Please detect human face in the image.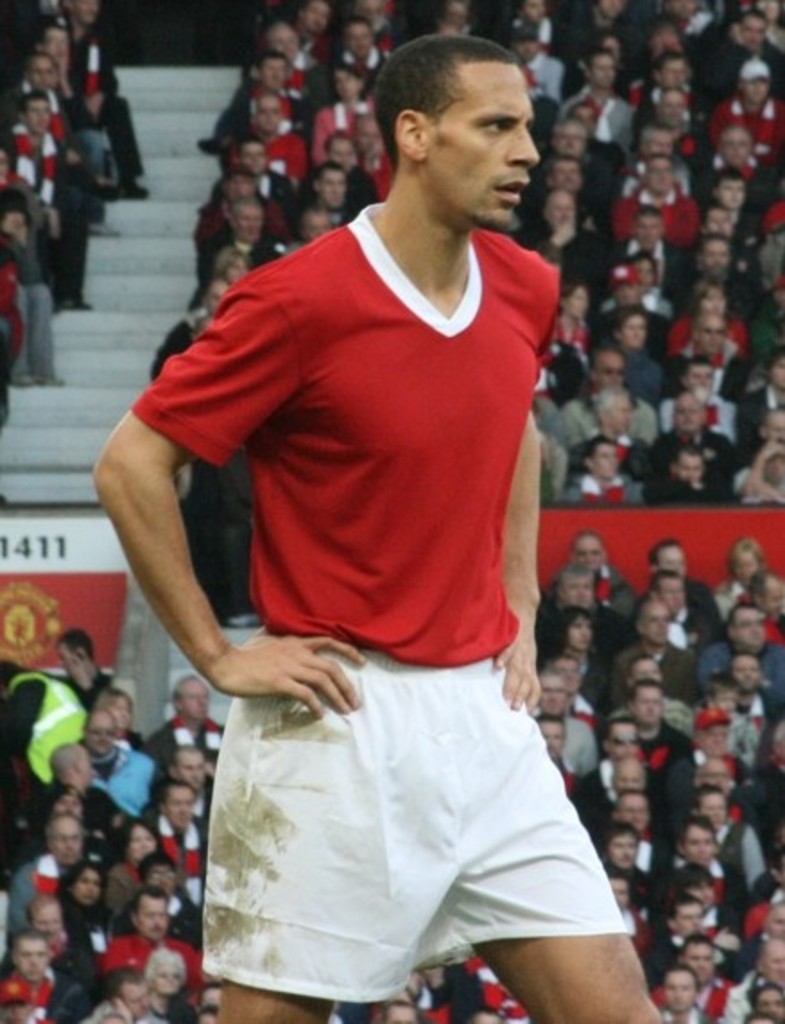
crop(647, 156, 676, 195).
